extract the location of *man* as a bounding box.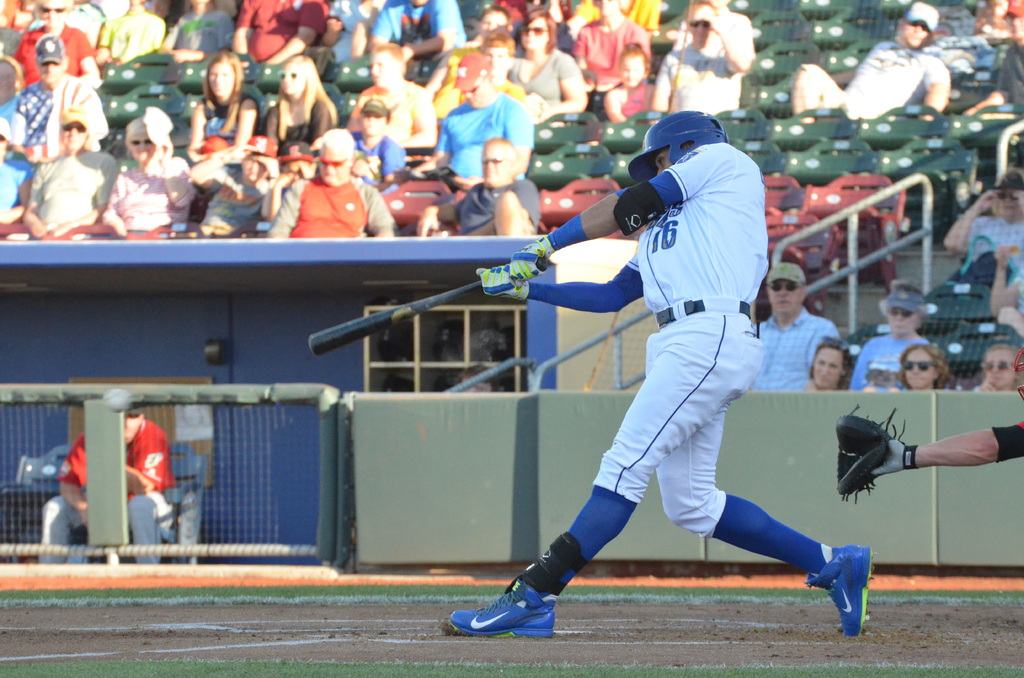
{"left": 756, "top": 263, "right": 842, "bottom": 392}.
